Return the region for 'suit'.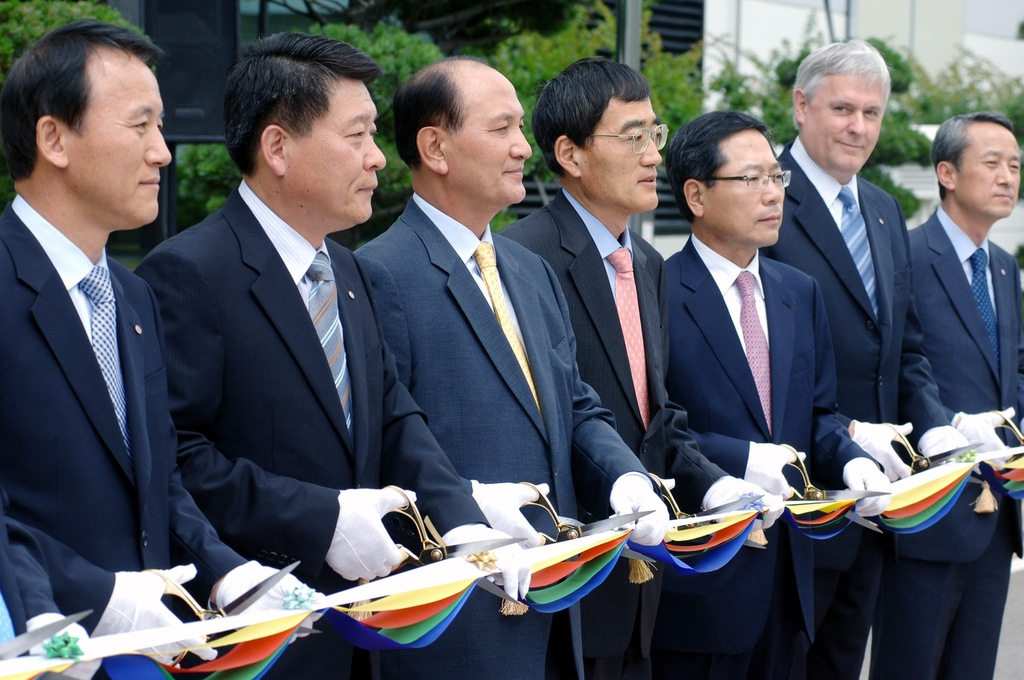
(666, 229, 880, 679).
